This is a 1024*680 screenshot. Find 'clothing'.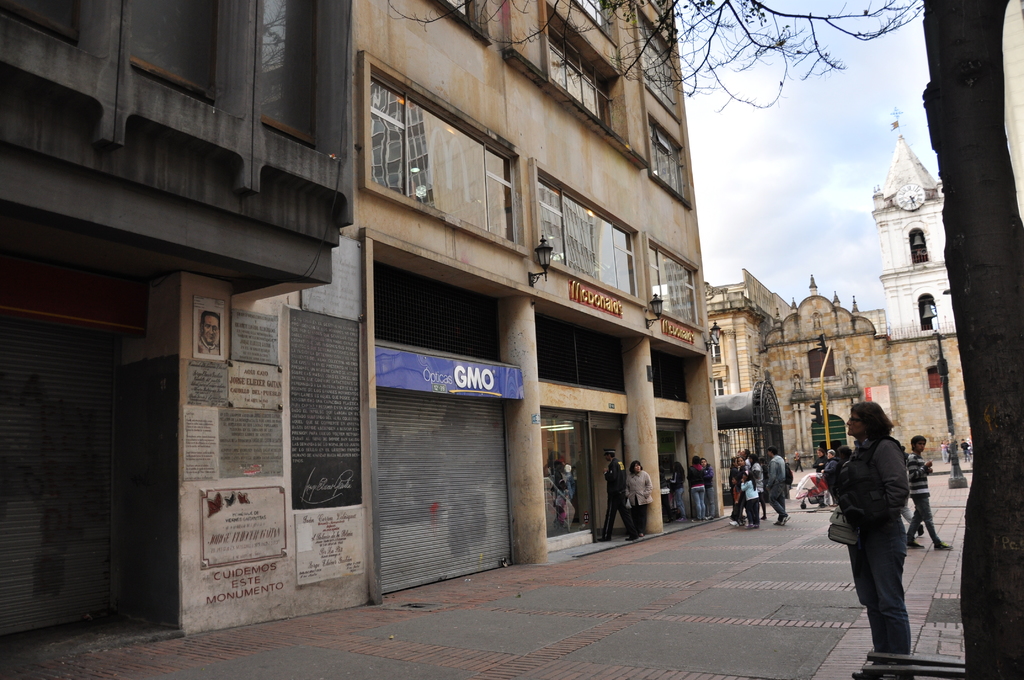
Bounding box: select_region(744, 482, 764, 522).
